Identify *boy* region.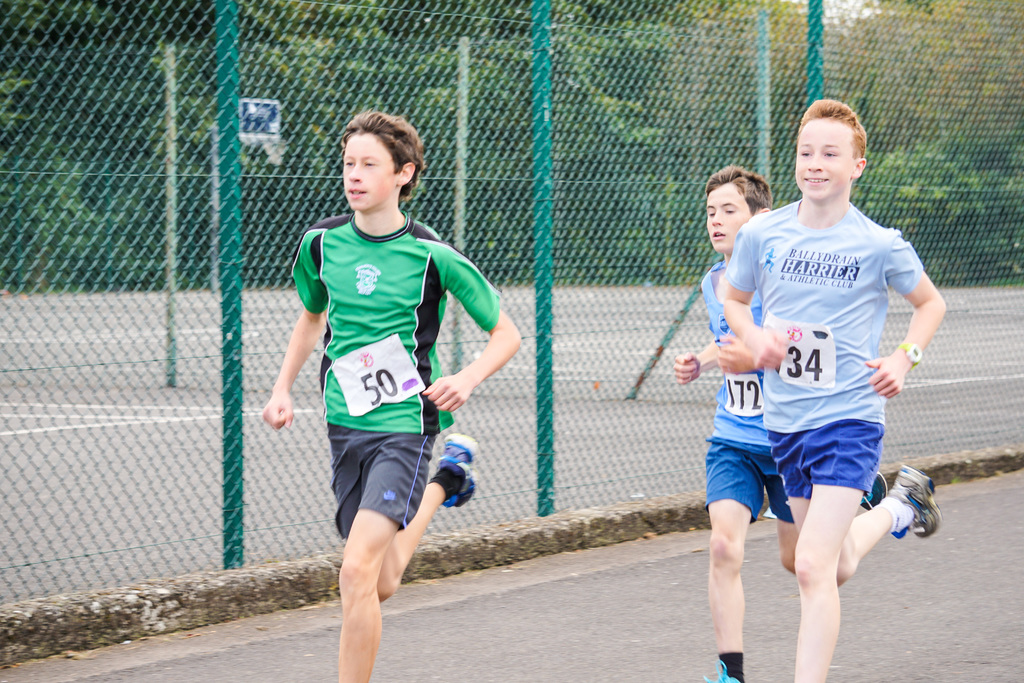
Region: locate(263, 127, 518, 653).
